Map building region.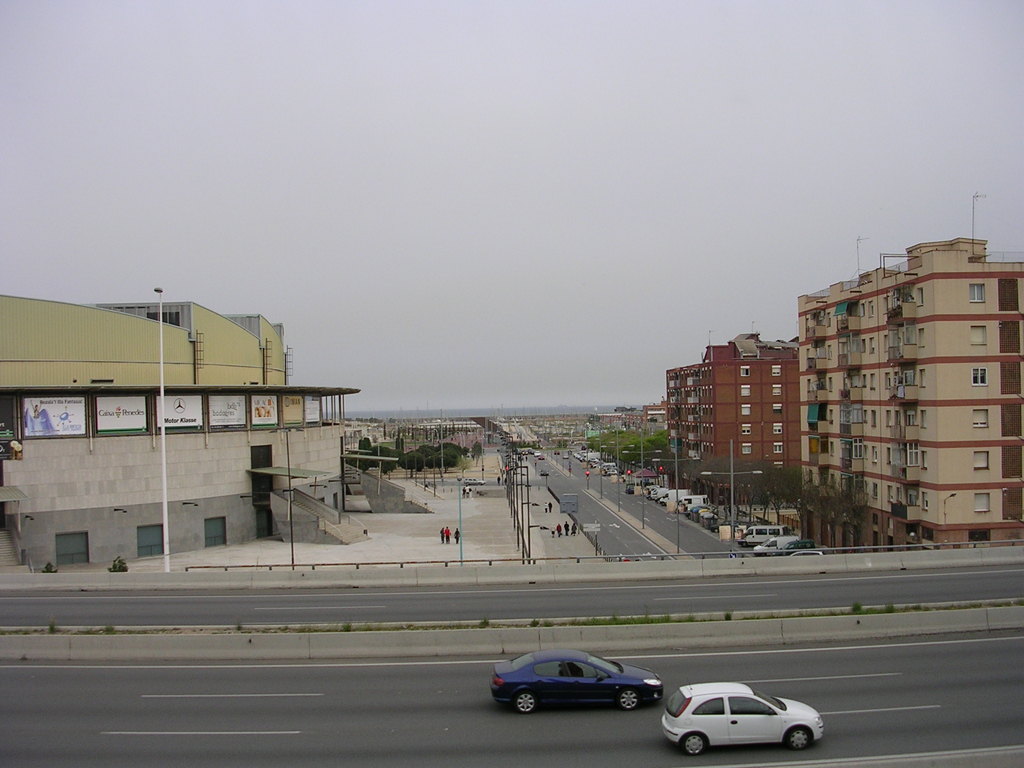
Mapped to x1=0, y1=273, x2=392, y2=575.
